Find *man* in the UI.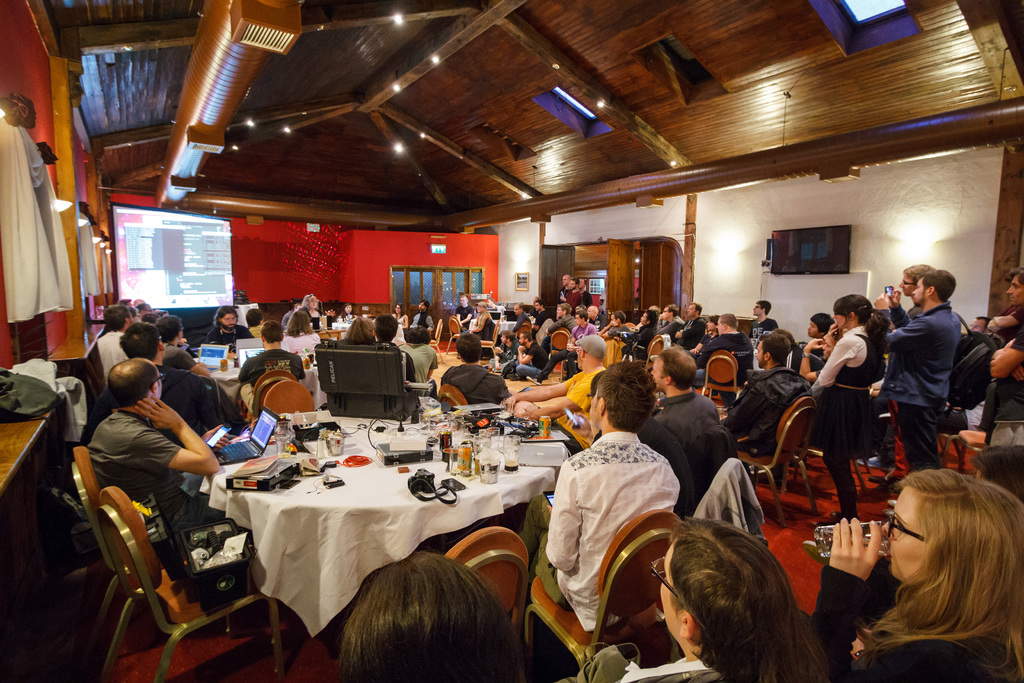
UI element at l=657, t=344, r=719, b=441.
